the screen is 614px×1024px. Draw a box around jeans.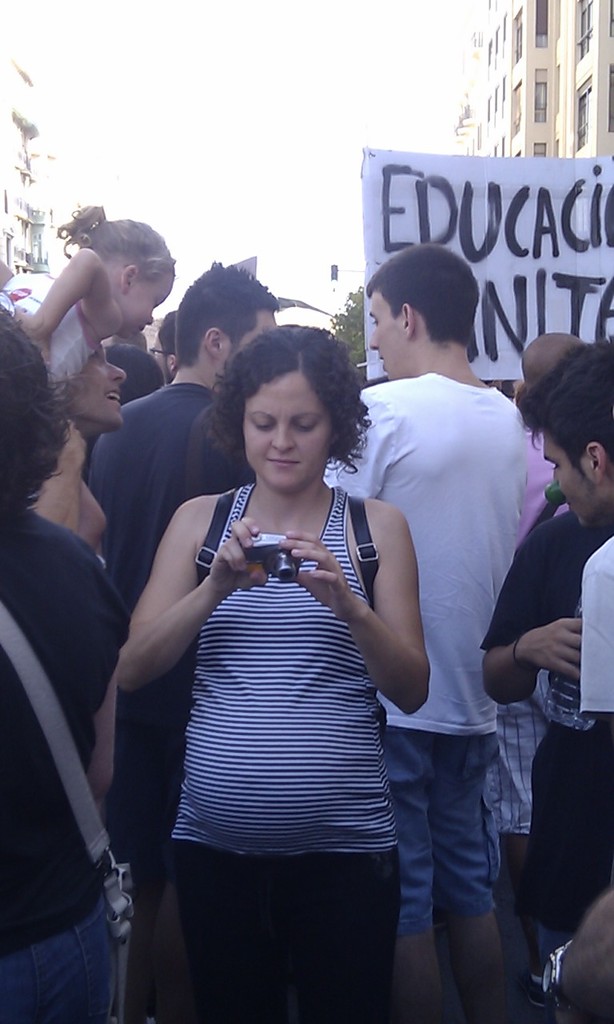
select_region(0, 890, 114, 1023).
